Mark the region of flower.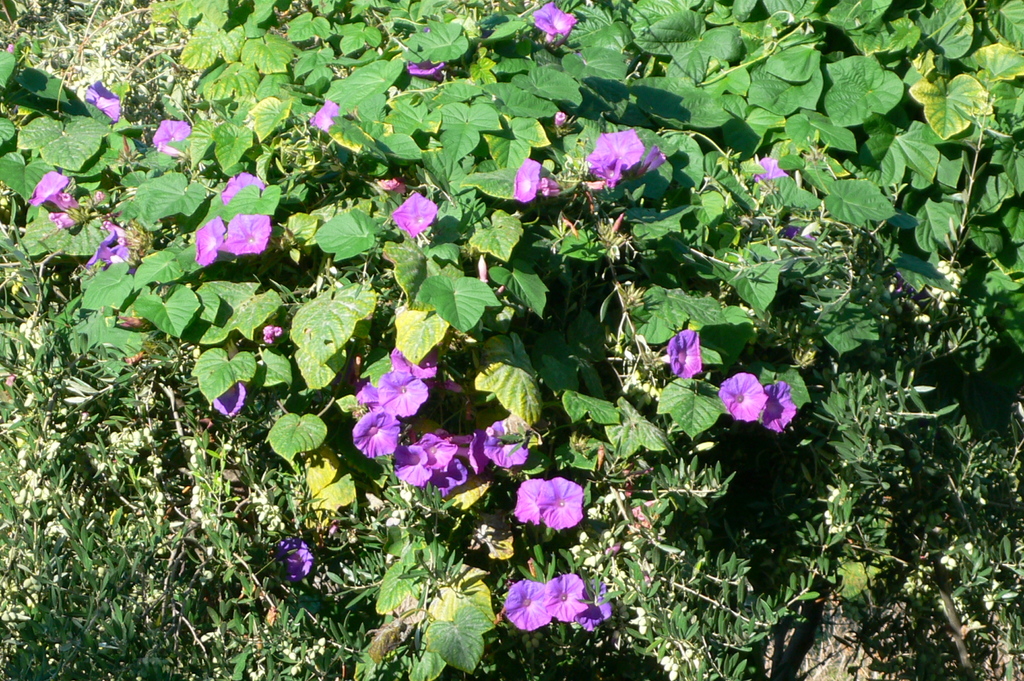
Region: (589,125,645,188).
